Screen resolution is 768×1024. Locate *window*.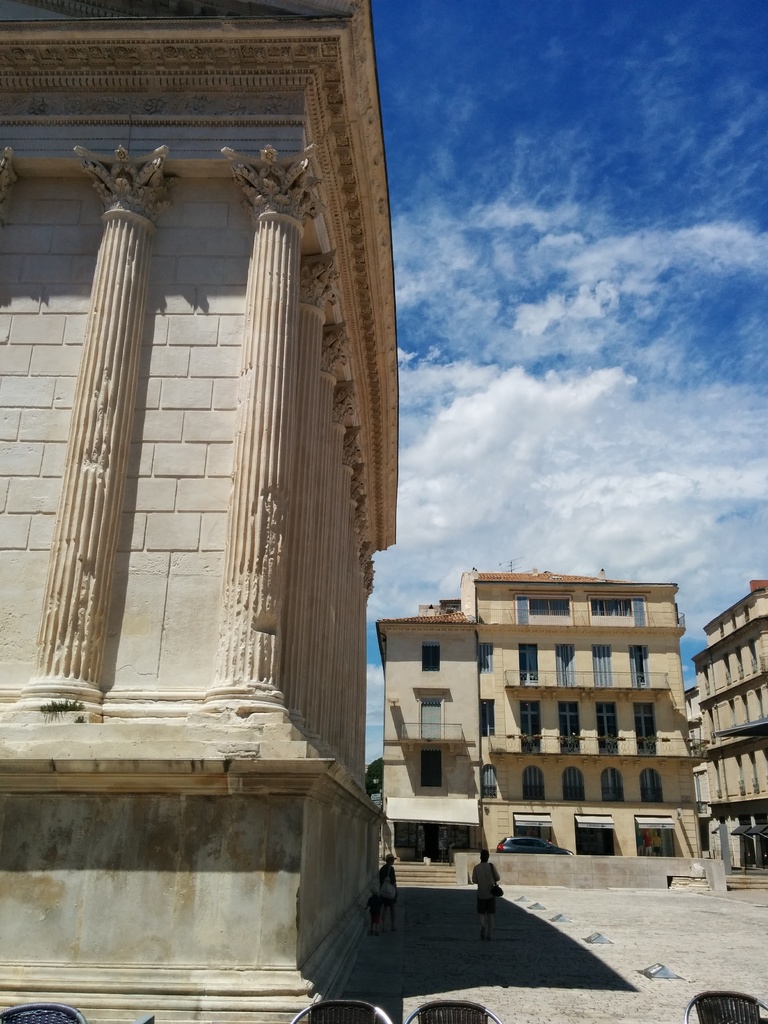
(742, 602, 746, 623).
